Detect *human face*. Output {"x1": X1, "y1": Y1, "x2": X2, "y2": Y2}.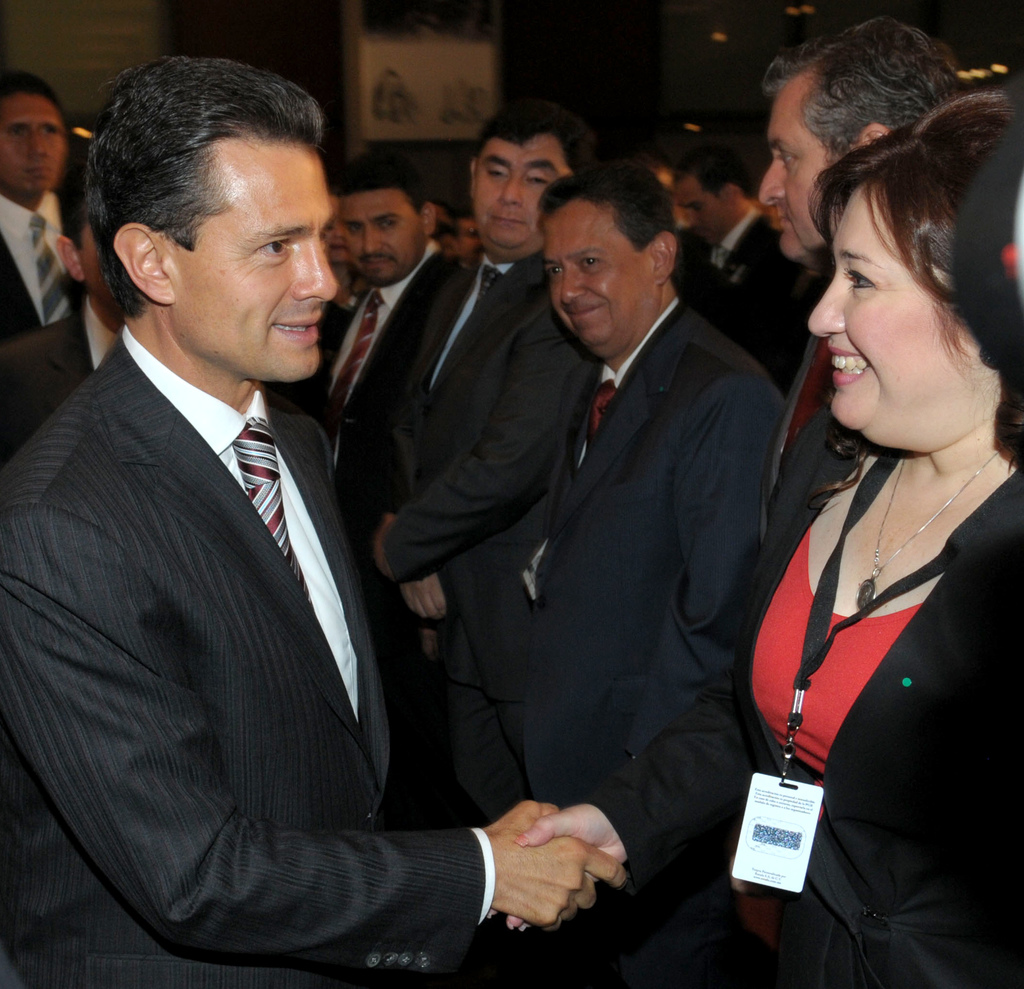
{"x1": 803, "y1": 182, "x2": 984, "y2": 435}.
